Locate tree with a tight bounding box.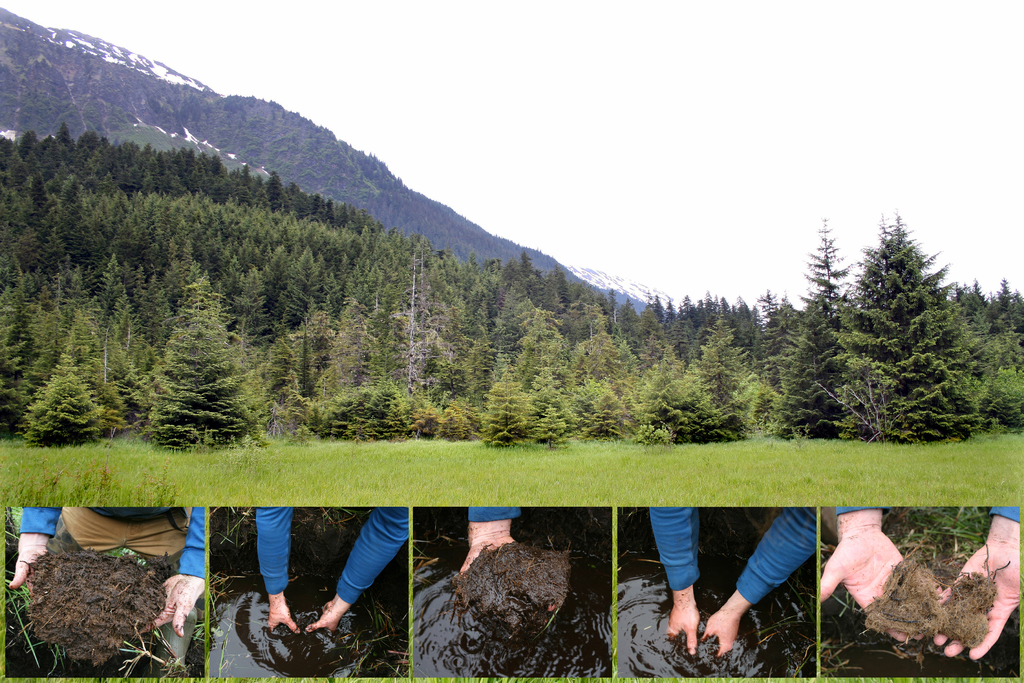
(0,292,40,437).
